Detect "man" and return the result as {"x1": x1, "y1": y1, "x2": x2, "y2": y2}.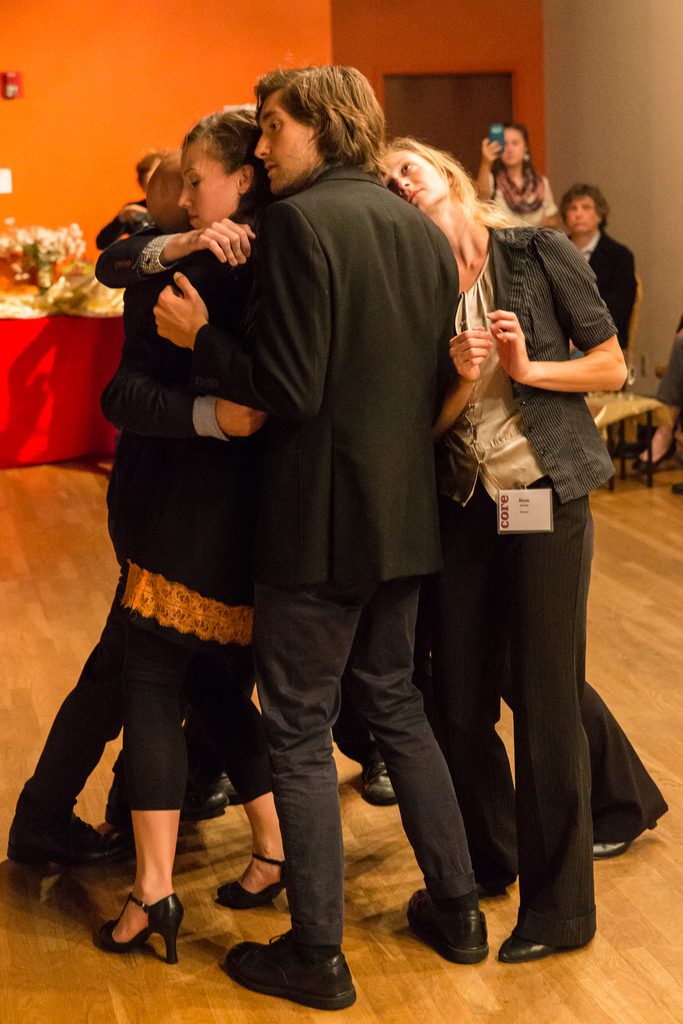
{"x1": 561, "y1": 180, "x2": 639, "y2": 360}.
